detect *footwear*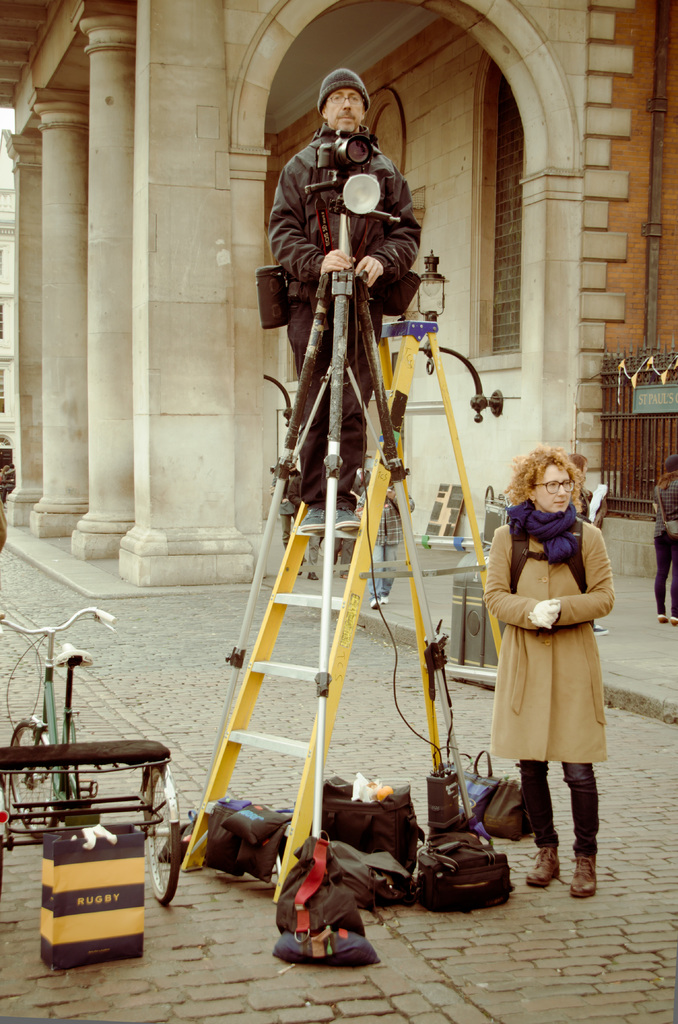
<bbox>526, 841, 561, 893</bbox>
